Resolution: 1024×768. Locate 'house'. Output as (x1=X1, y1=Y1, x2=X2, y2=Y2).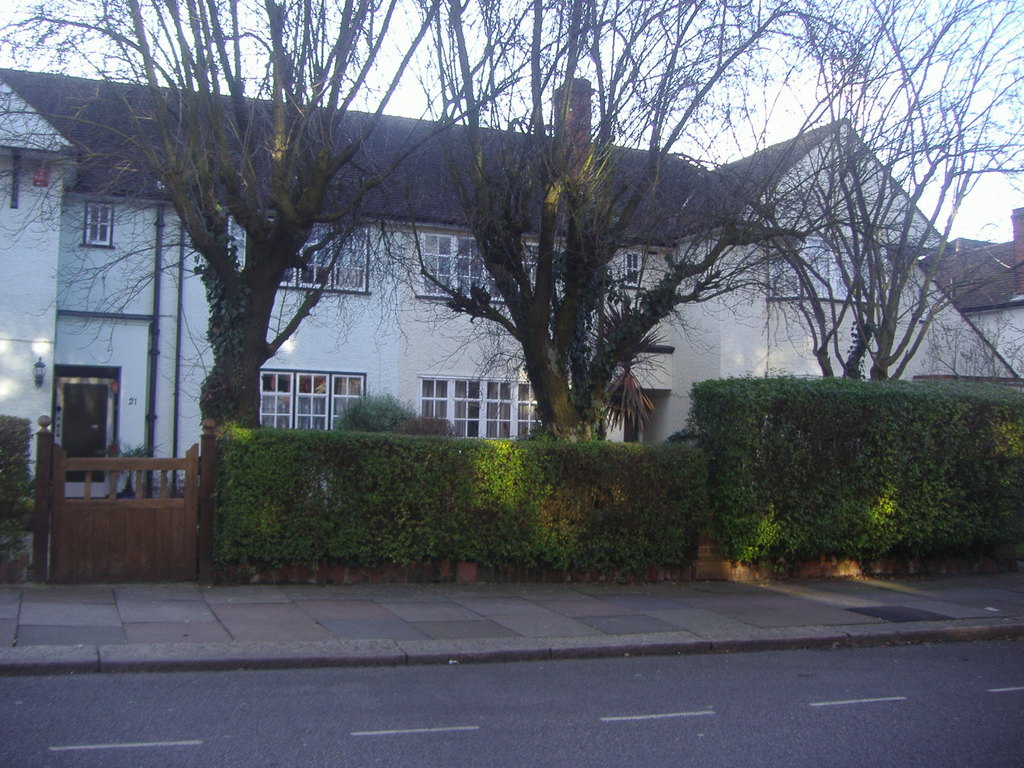
(x1=0, y1=63, x2=1023, y2=583).
